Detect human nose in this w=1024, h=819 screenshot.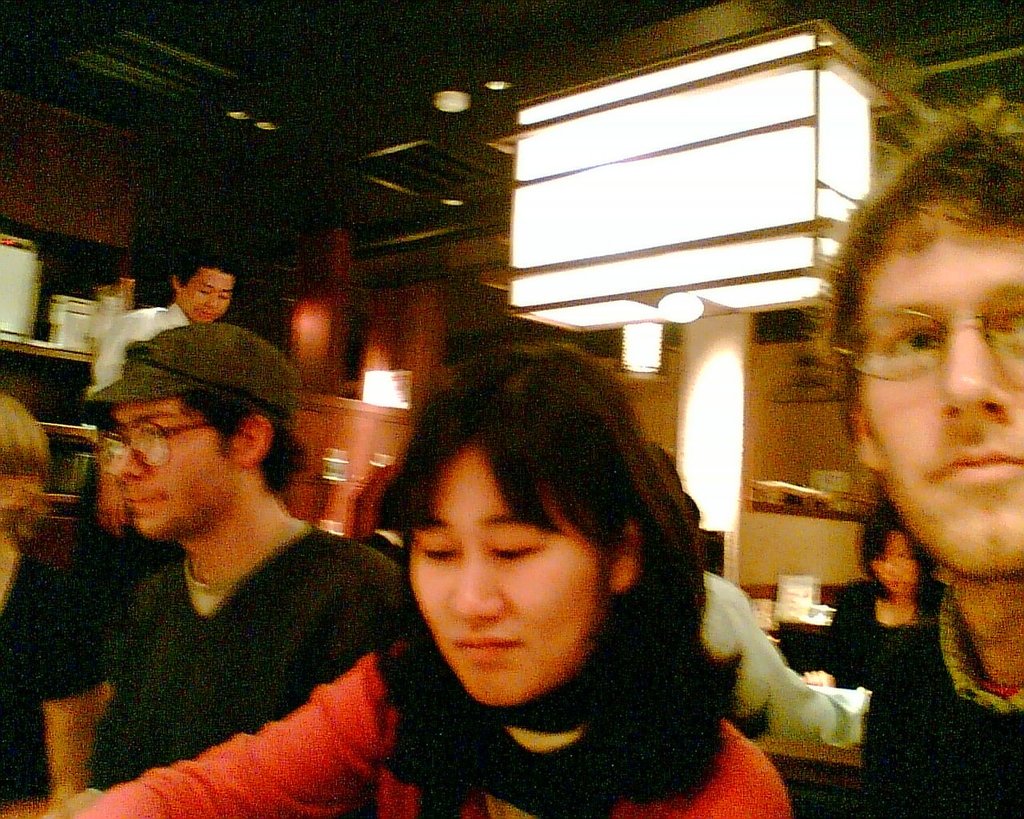
Detection: (left=114, top=444, right=152, bottom=488).
